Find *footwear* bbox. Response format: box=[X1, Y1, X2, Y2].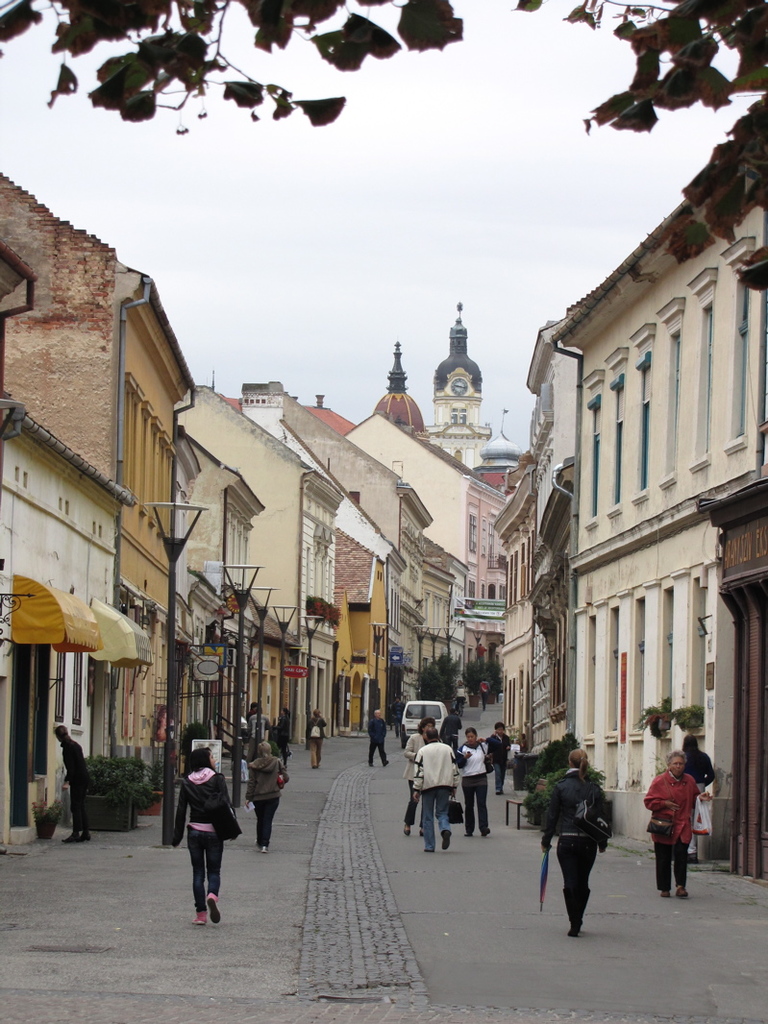
box=[679, 884, 686, 898].
